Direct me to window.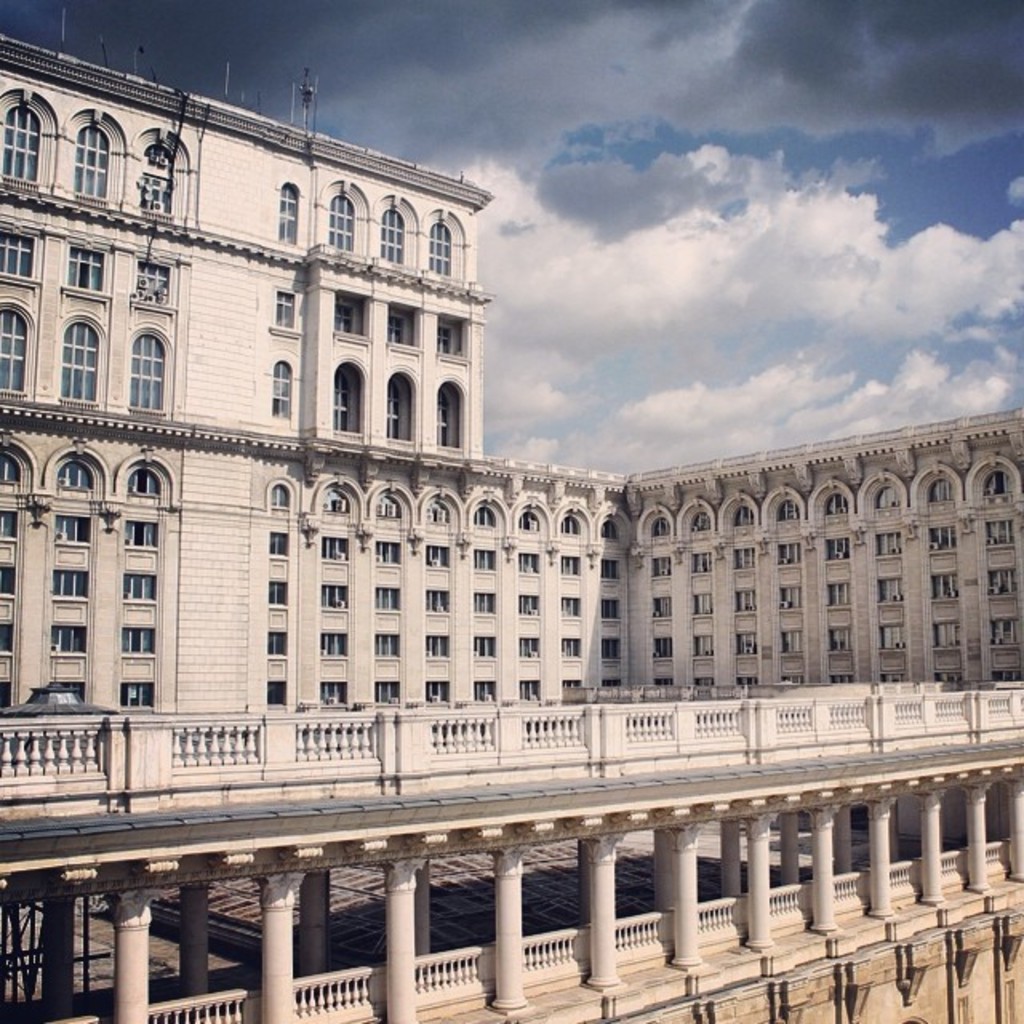
Direction: {"left": 74, "top": 120, "right": 106, "bottom": 194}.
